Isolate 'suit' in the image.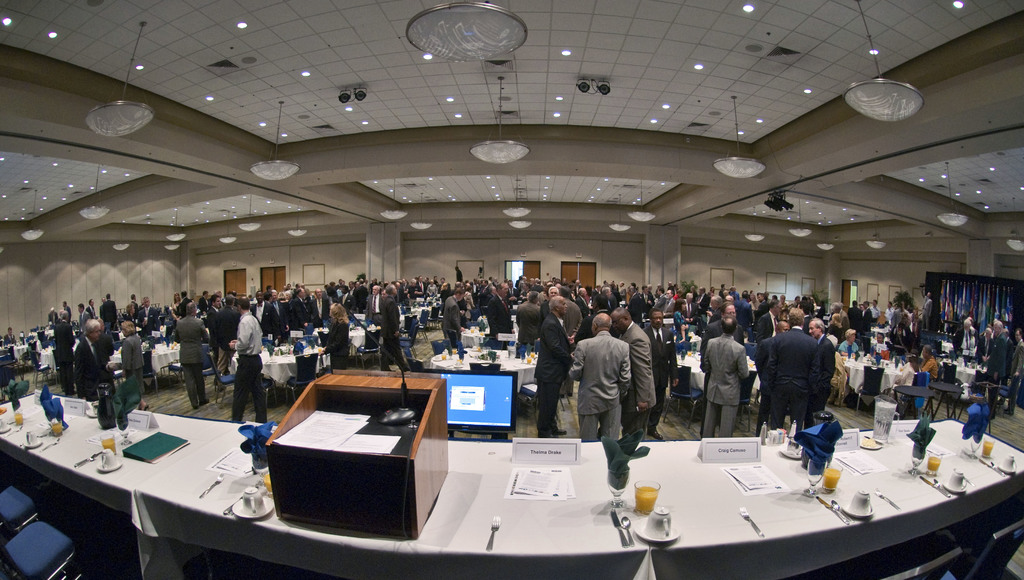
Isolated region: [310,295,332,329].
